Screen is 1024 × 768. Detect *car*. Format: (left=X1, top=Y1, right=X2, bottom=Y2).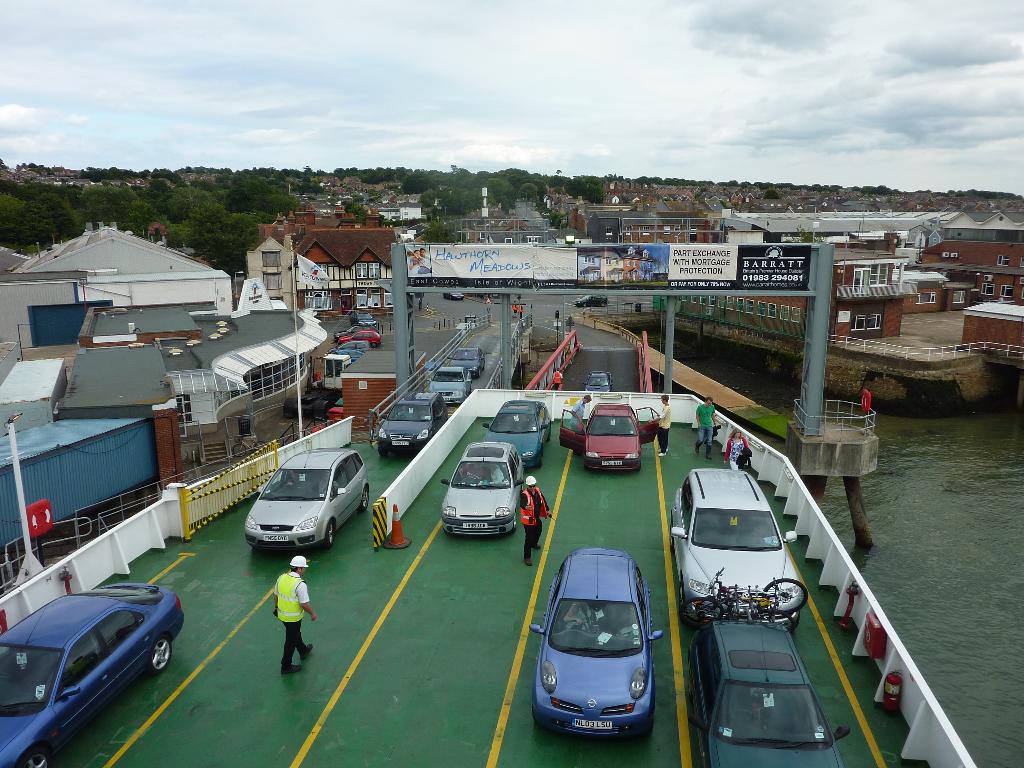
(left=442, top=437, right=527, bottom=540).
